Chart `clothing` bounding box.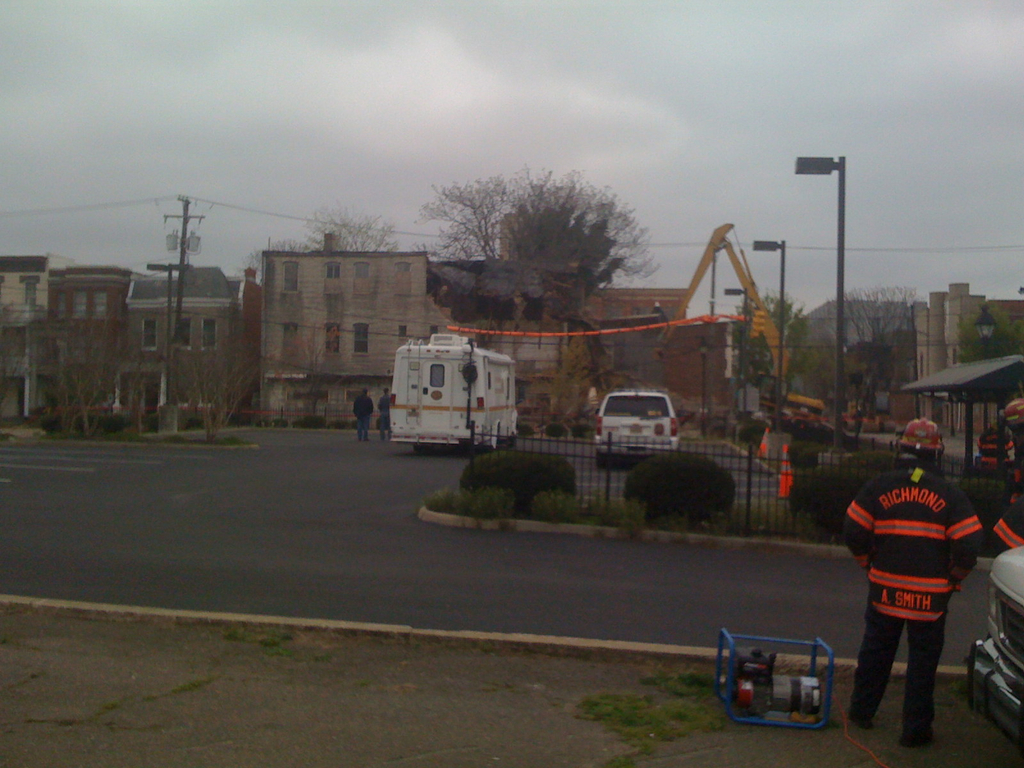
Charted: left=376, top=387, right=388, bottom=441.
